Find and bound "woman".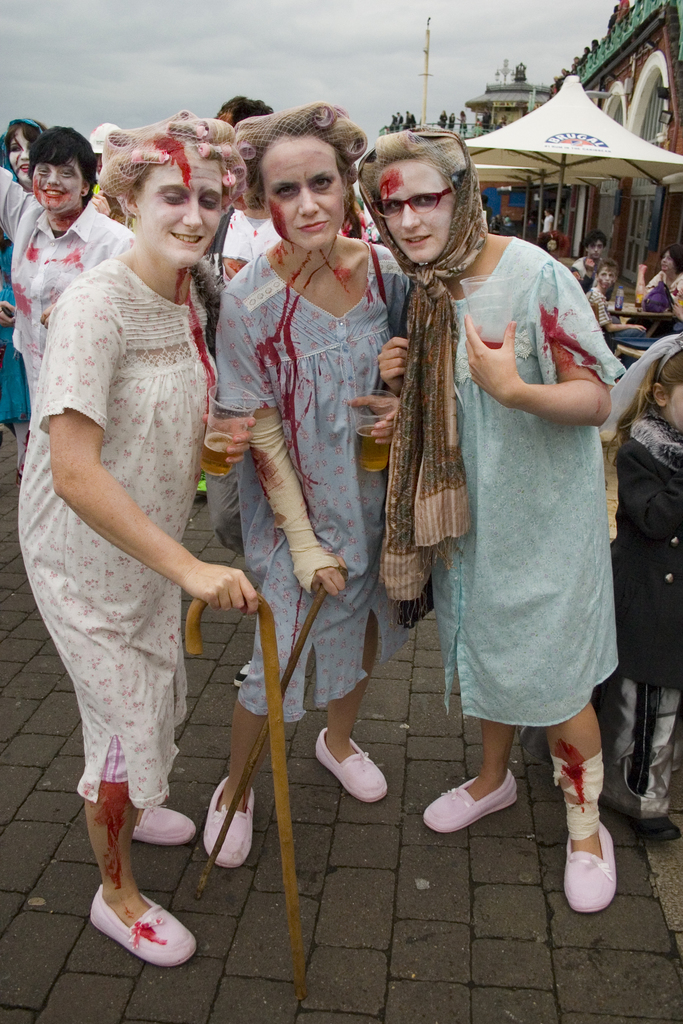
Bound: Rect(4, 110, 262, 973).
